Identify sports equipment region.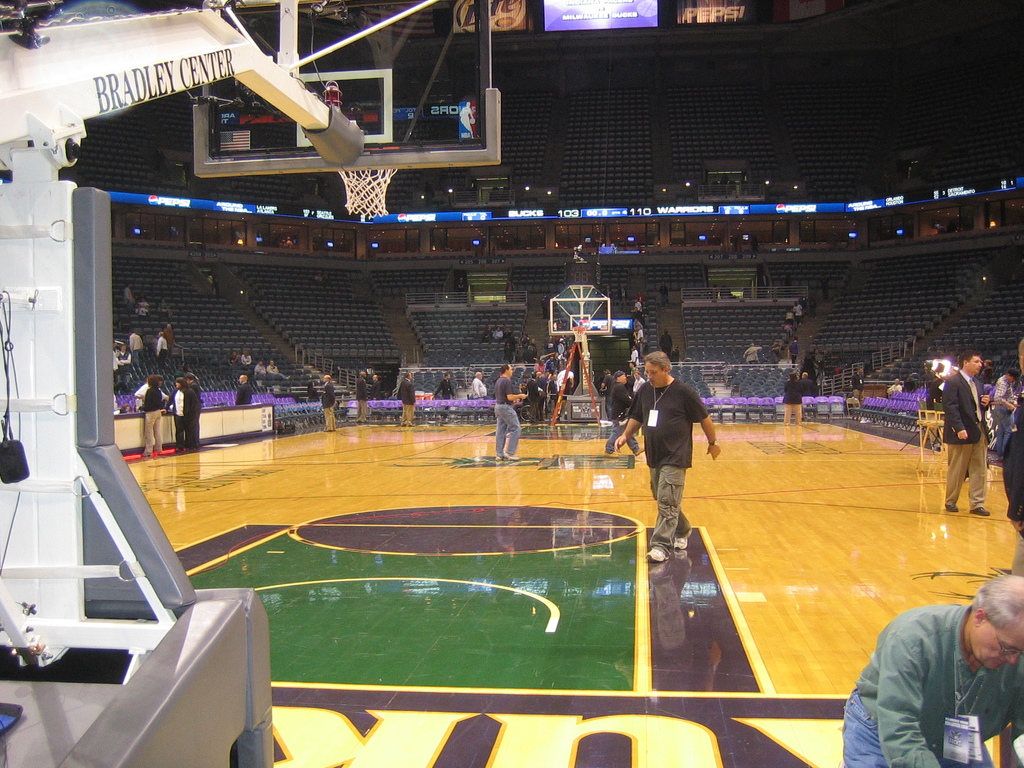
Region: [left=570, top=326, right=588, bottom=344].
